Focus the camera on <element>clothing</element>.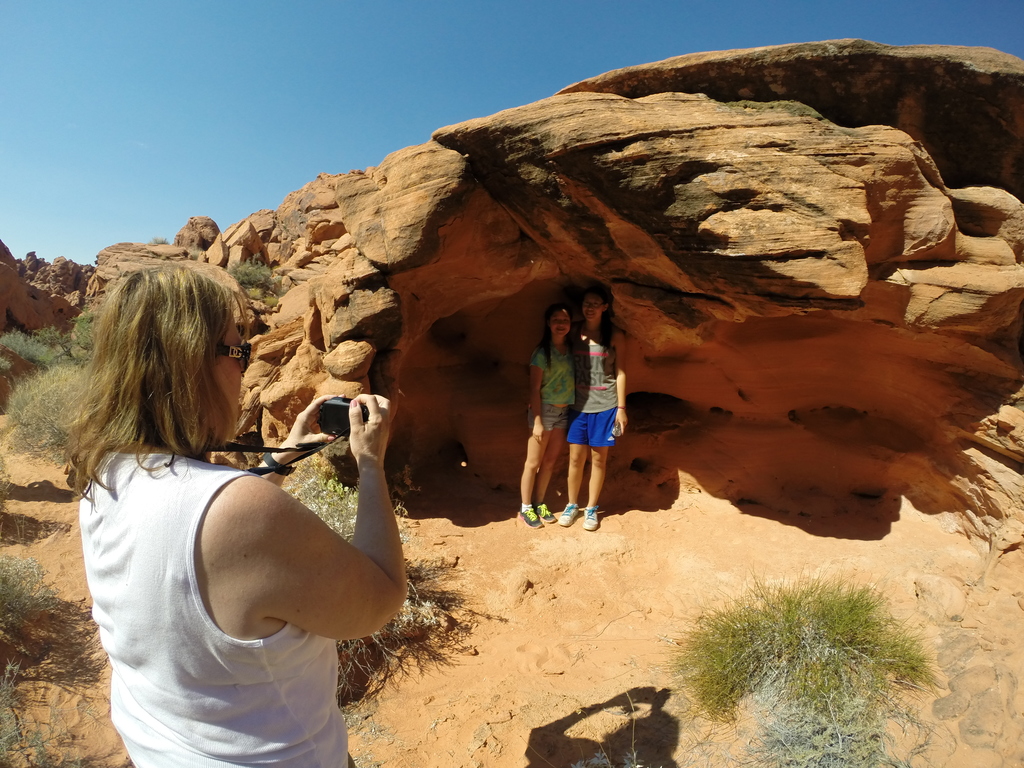
Focus region: [79,438,354,767].
